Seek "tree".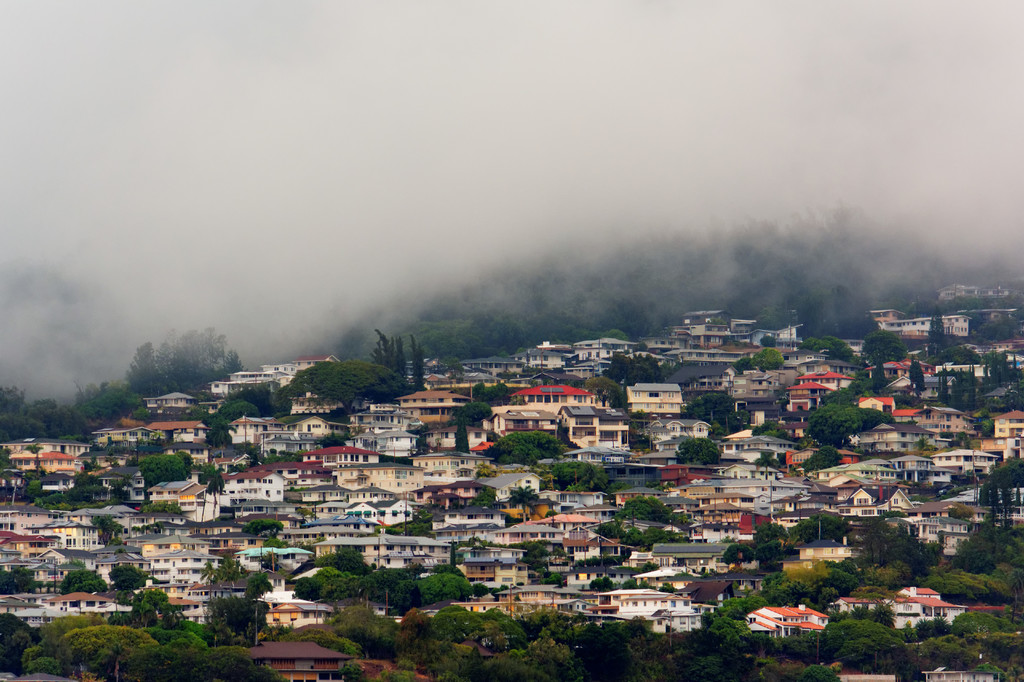
(241, 573, 272, 610).
